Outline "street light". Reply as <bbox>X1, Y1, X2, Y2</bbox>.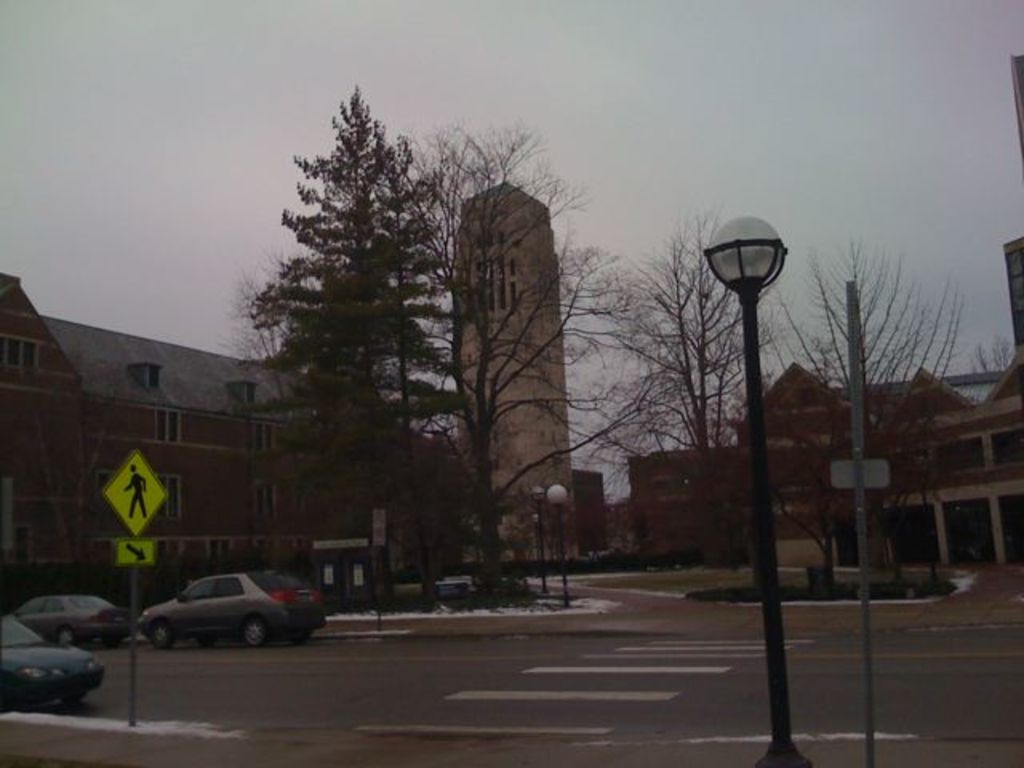
<bbox>549, 482, 570, 608</bbox>.
